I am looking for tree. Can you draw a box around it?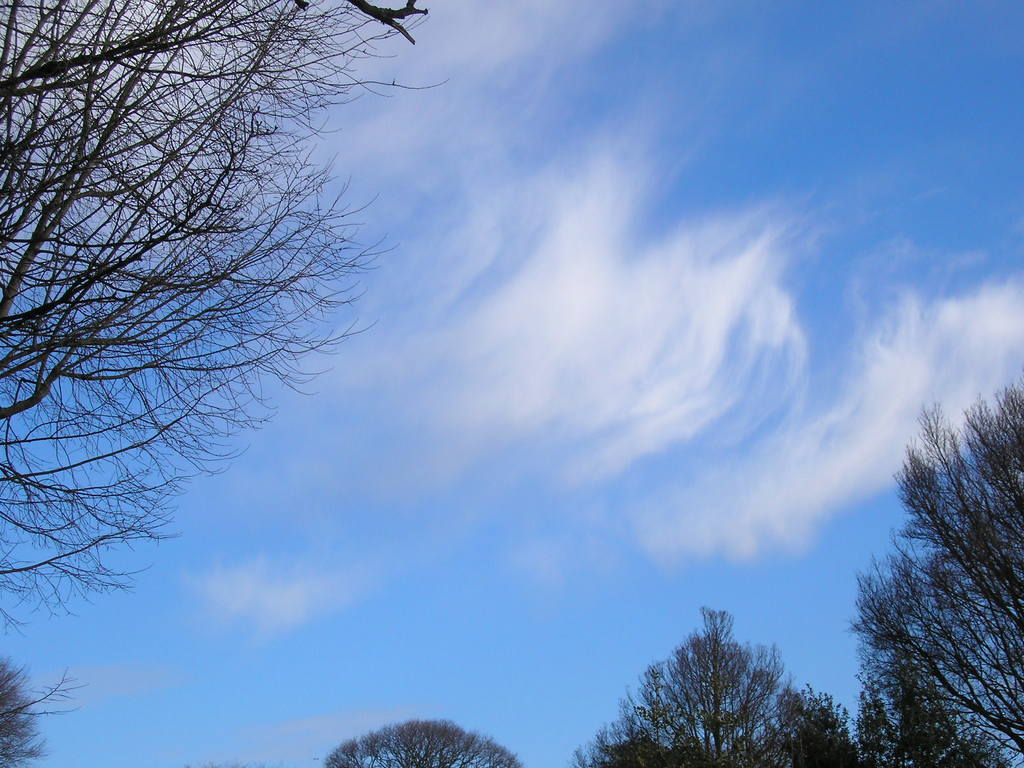
Sure, the bounding box is (x1=313, y1=722, x2=521, y2=767).
